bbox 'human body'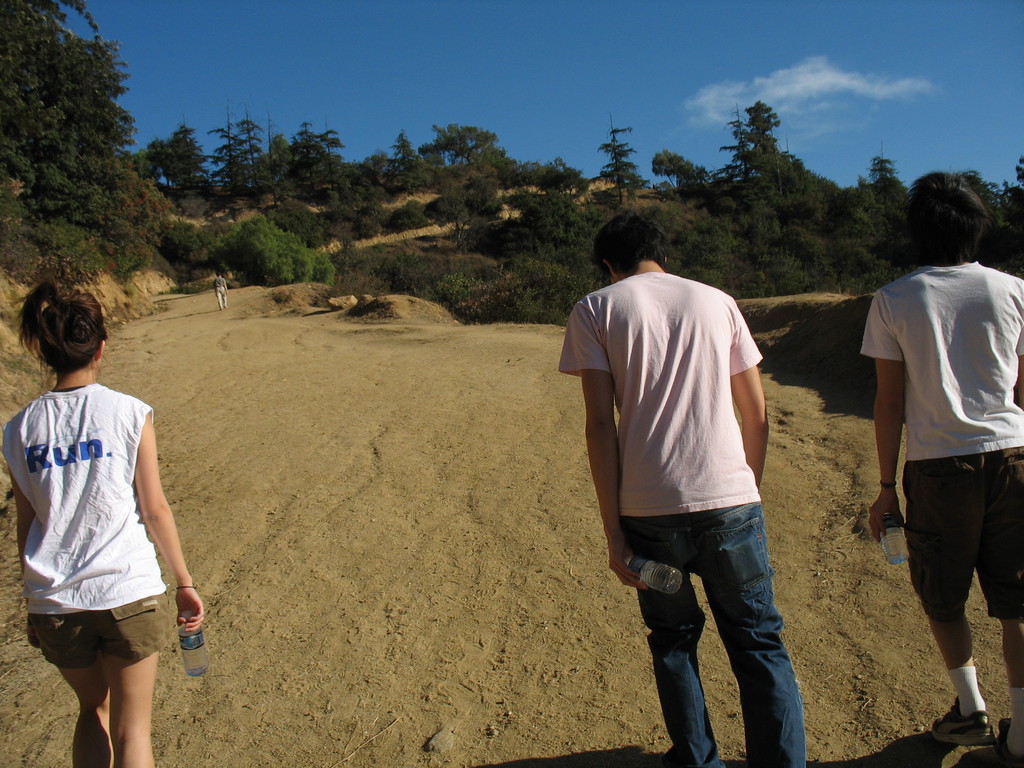
<box>2,280,200,767</box>
